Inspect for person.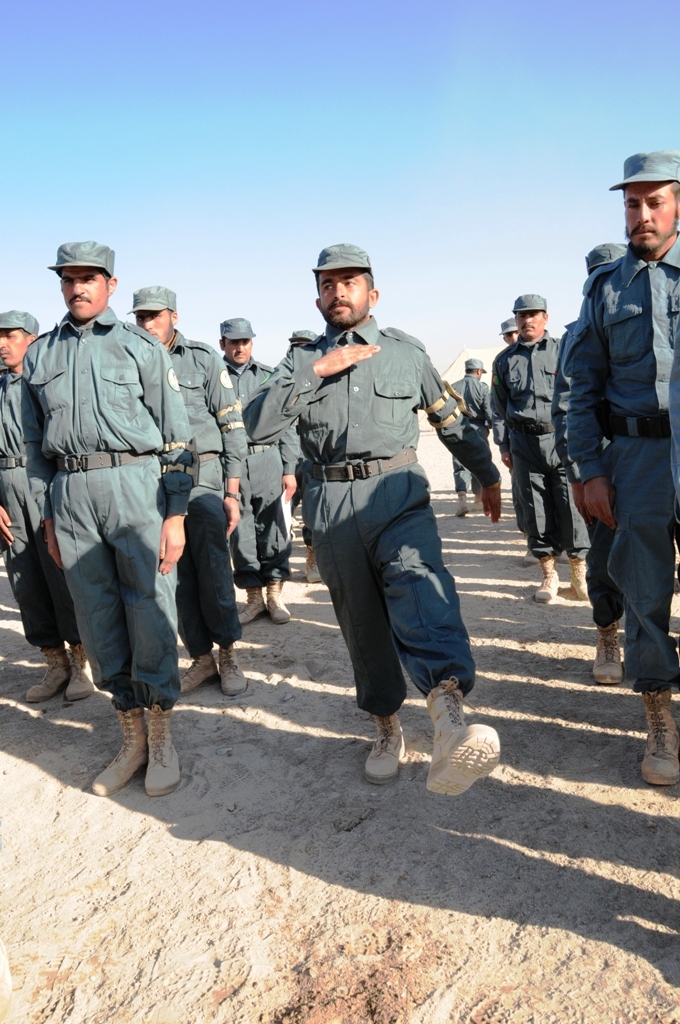
Inspection: {"x1": 109, "y1": 285, "x2": 248, "y2": 700}.
